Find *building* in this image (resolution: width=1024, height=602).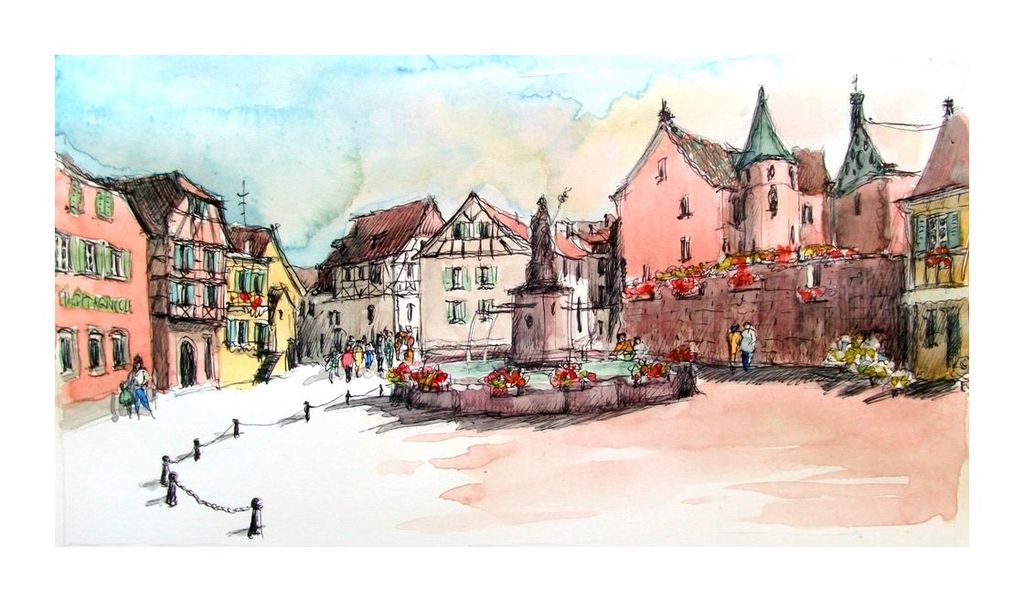
x1=420 y1=192 x2=537 y2=354.
